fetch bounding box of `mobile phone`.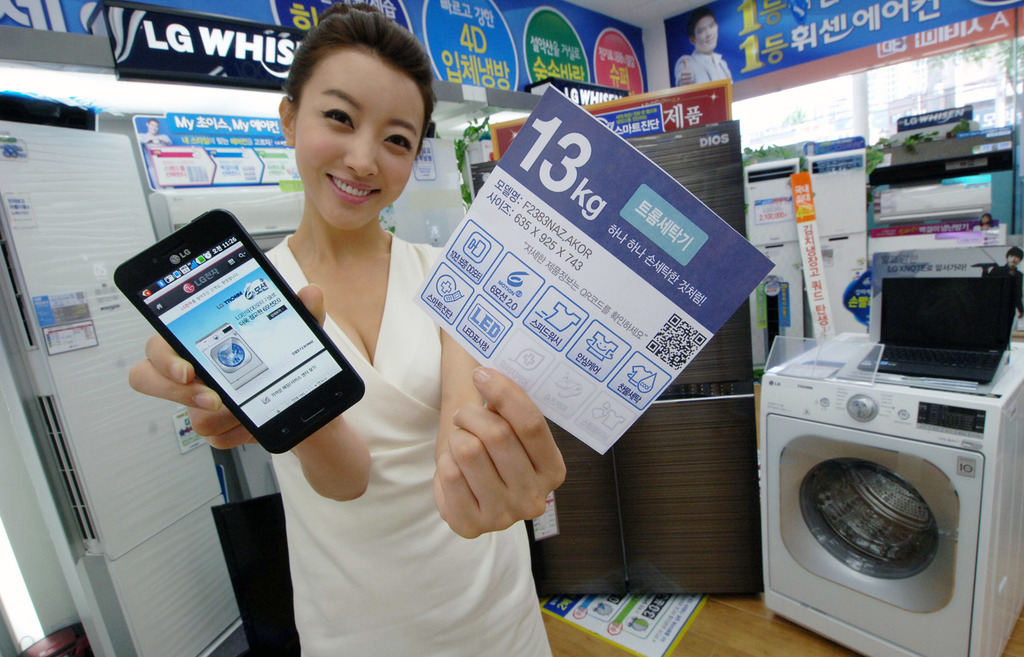
Bbox: rect(105, 213, 349, 445).
